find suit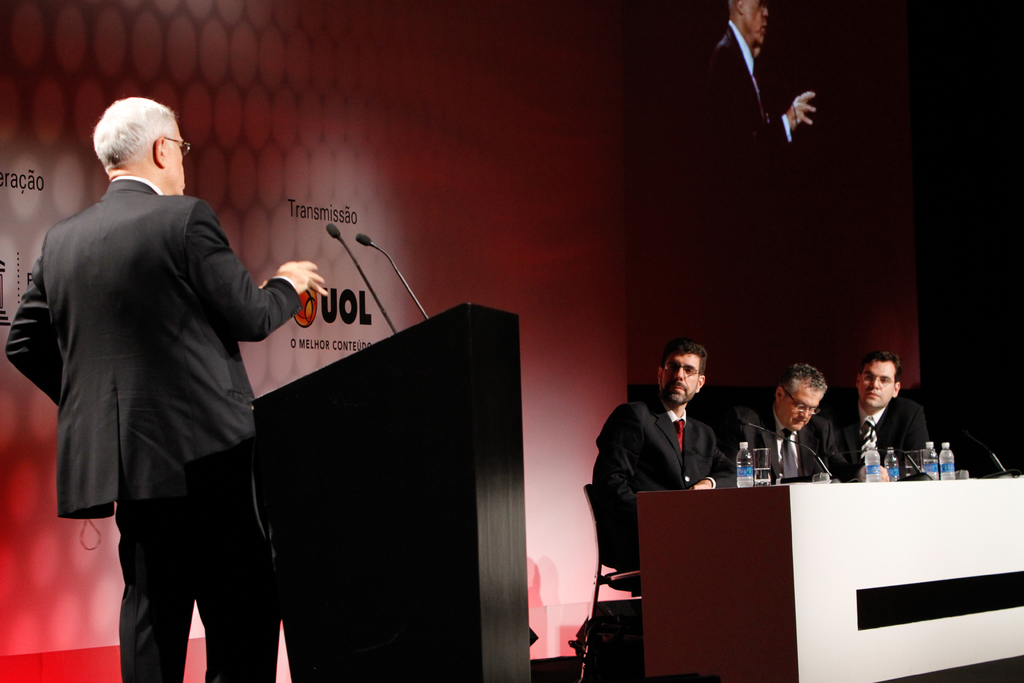
box(730, 403, 851, 484)
